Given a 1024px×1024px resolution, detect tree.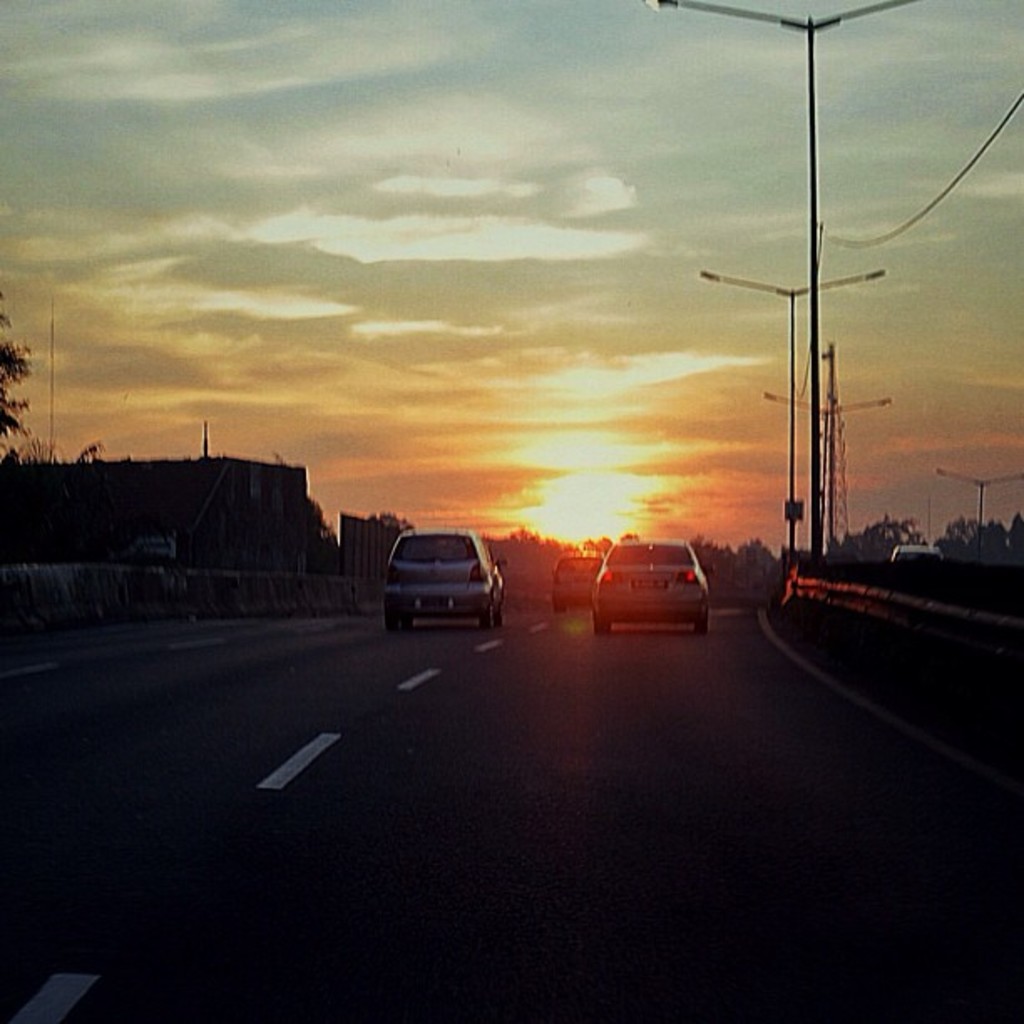
pyautogui.locateOnScreen(0, 296, 28, 433).
